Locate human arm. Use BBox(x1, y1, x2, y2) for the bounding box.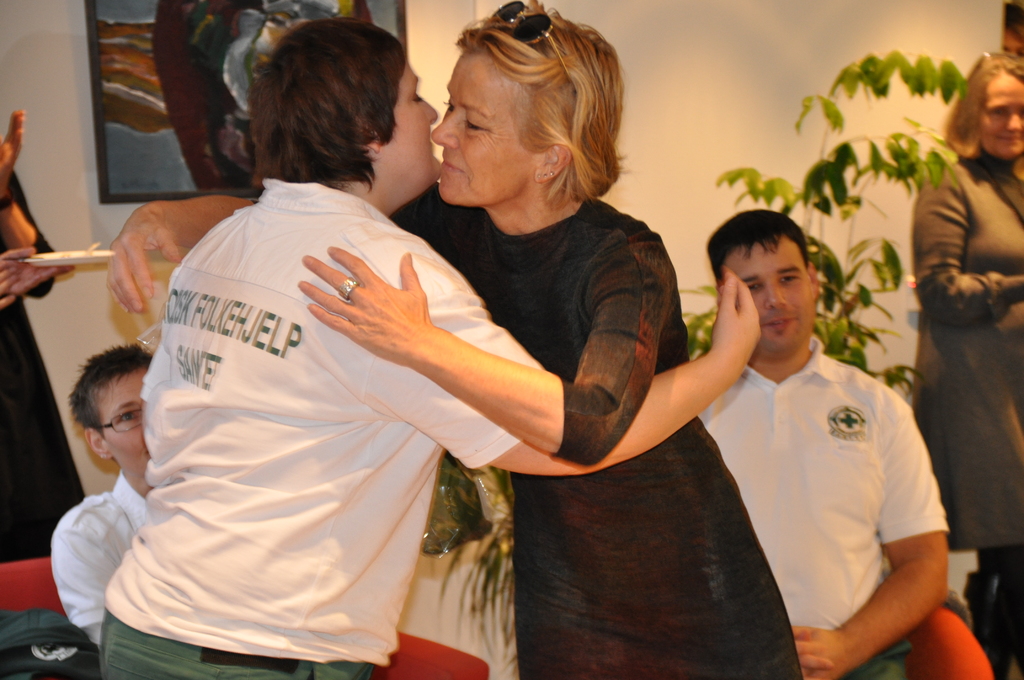
BBox(292, 239, 680, 471).
